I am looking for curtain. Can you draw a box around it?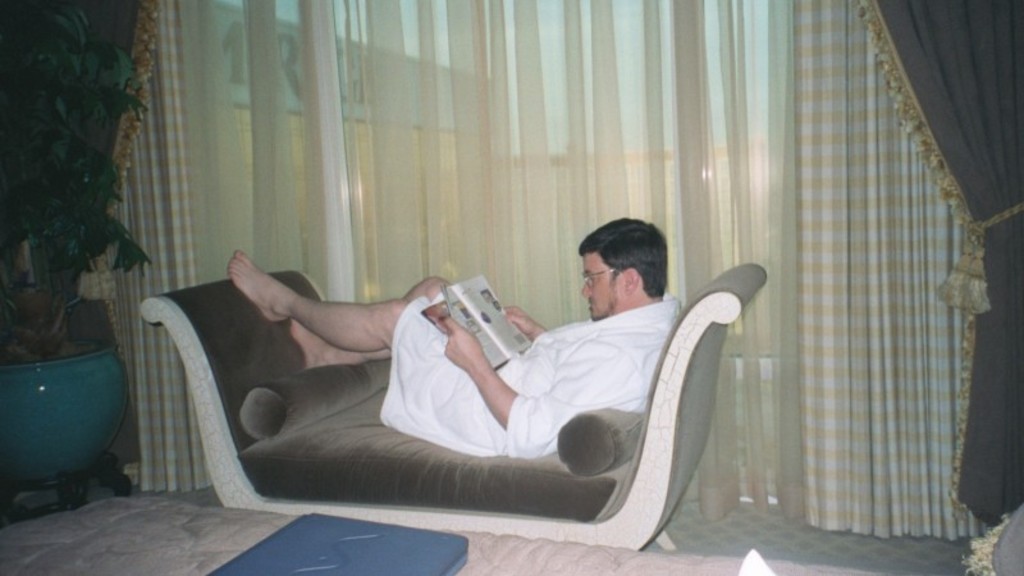
Sure, the bounding box is box=[82, 0, 200, 499].
